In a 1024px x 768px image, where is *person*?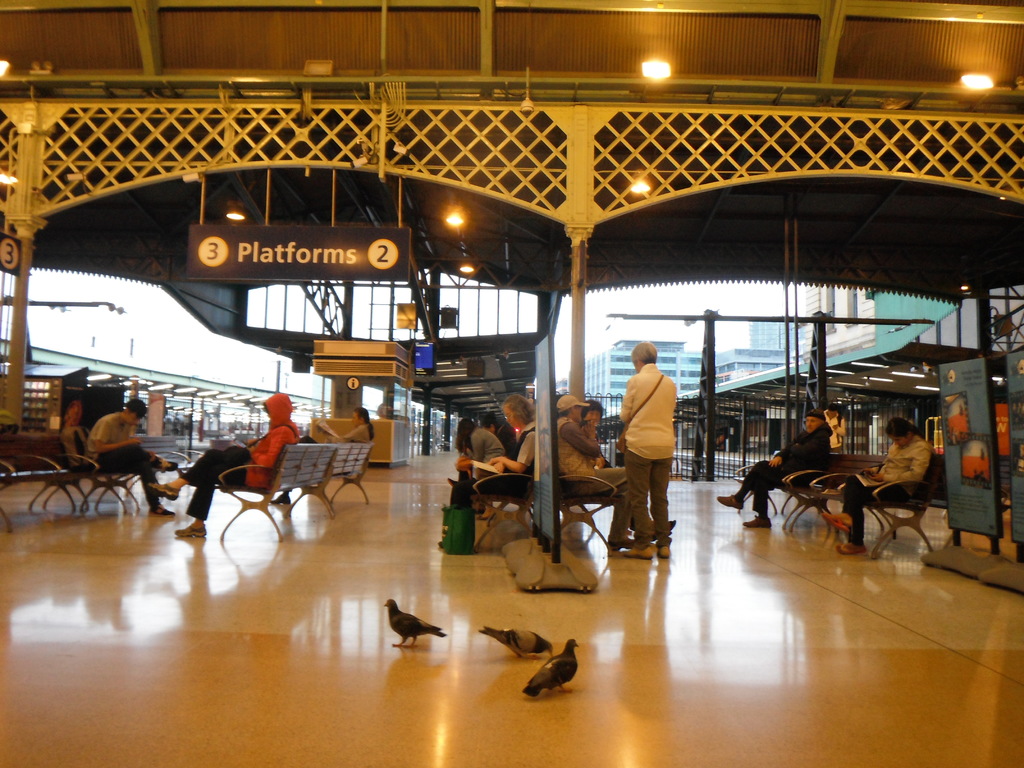
pyautogui.locateOnScreen(459, 401, 538, 508).
